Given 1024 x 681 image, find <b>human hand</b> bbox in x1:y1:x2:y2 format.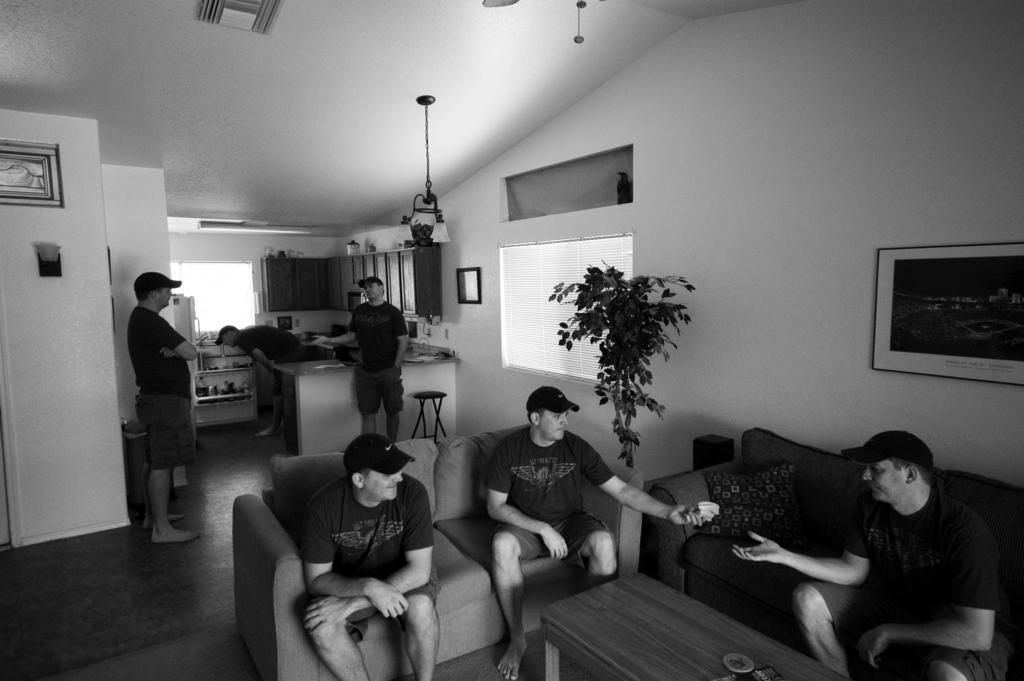
541:527:570:561.
